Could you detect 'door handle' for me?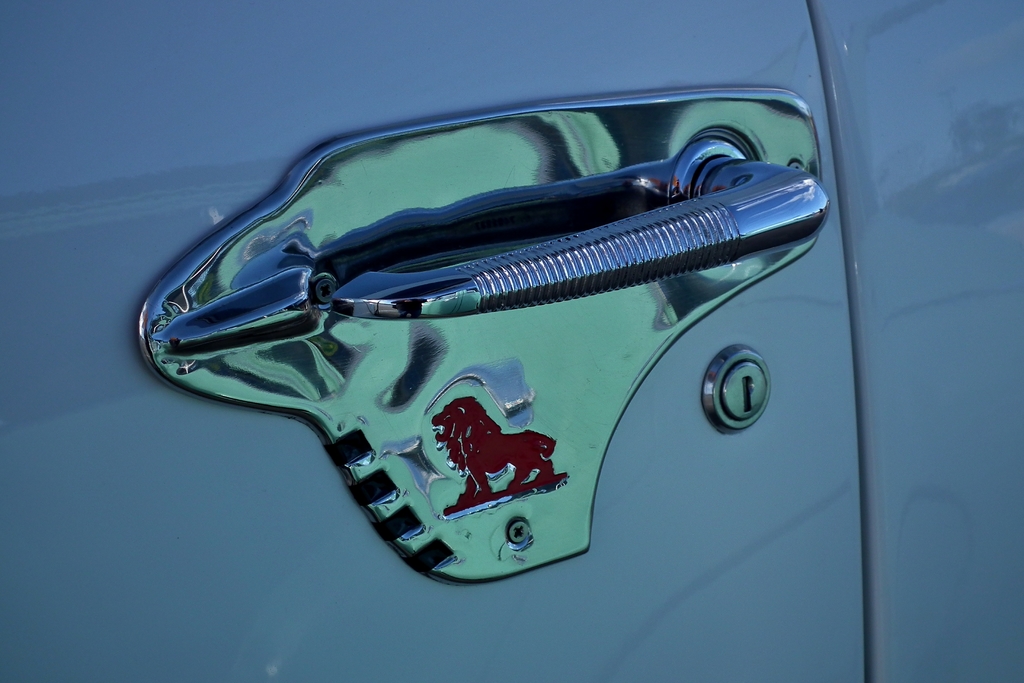
Detection result: <box>127,78,830,587</box>.
